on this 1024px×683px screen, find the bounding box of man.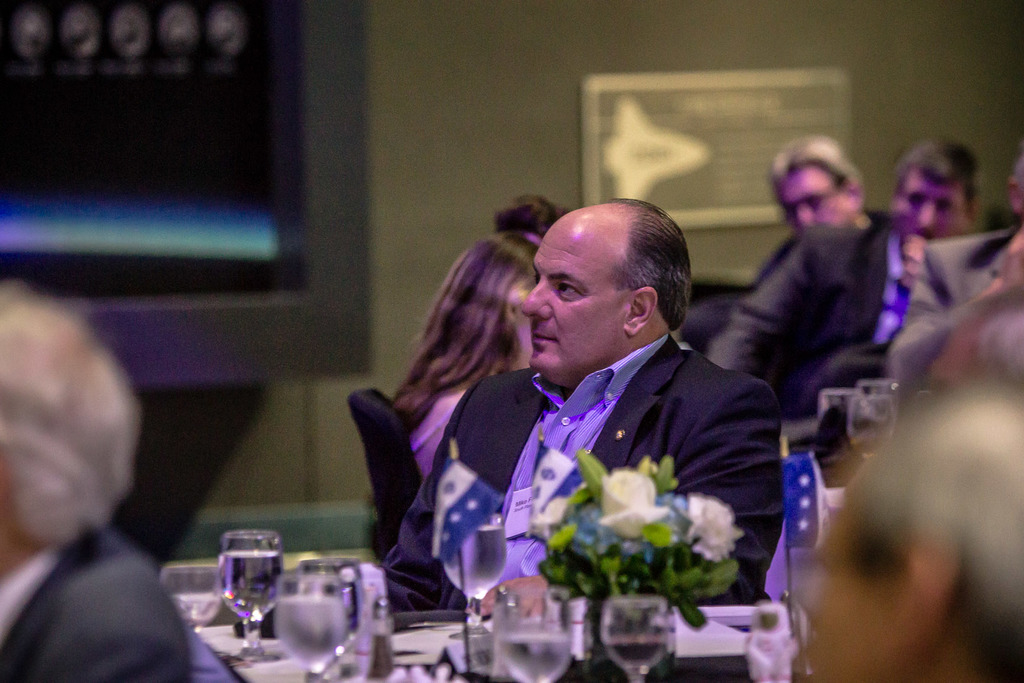
Bounding box: 441, 203, 803, 635.
